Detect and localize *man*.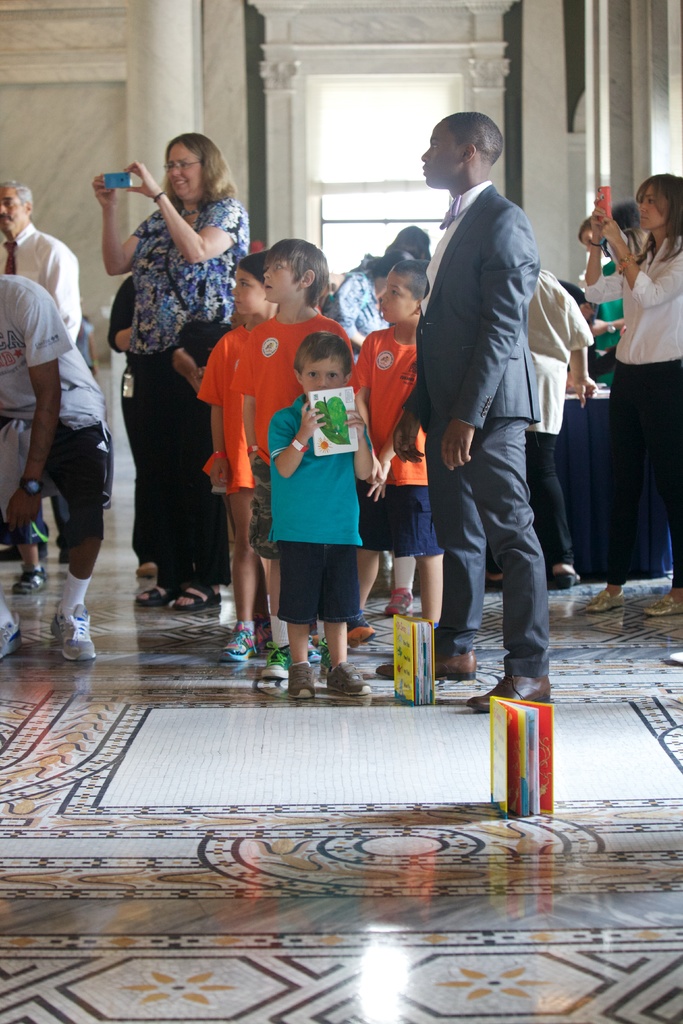
Localized at select_region(0, 277, 95, 665).
